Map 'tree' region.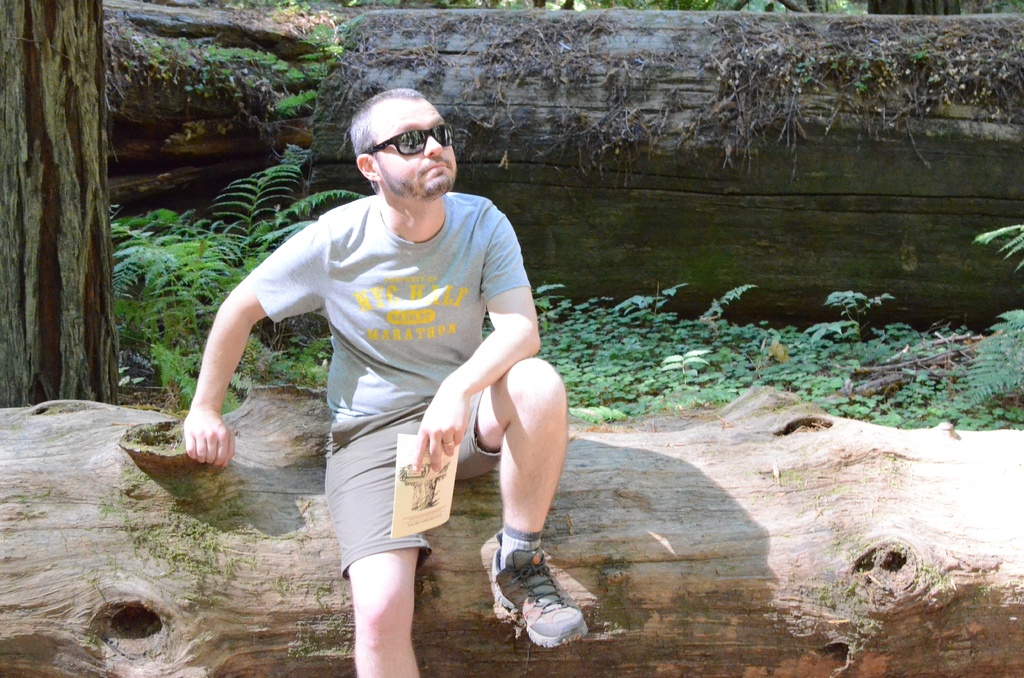
Mapped to <box>867,0,966,20</box>.
